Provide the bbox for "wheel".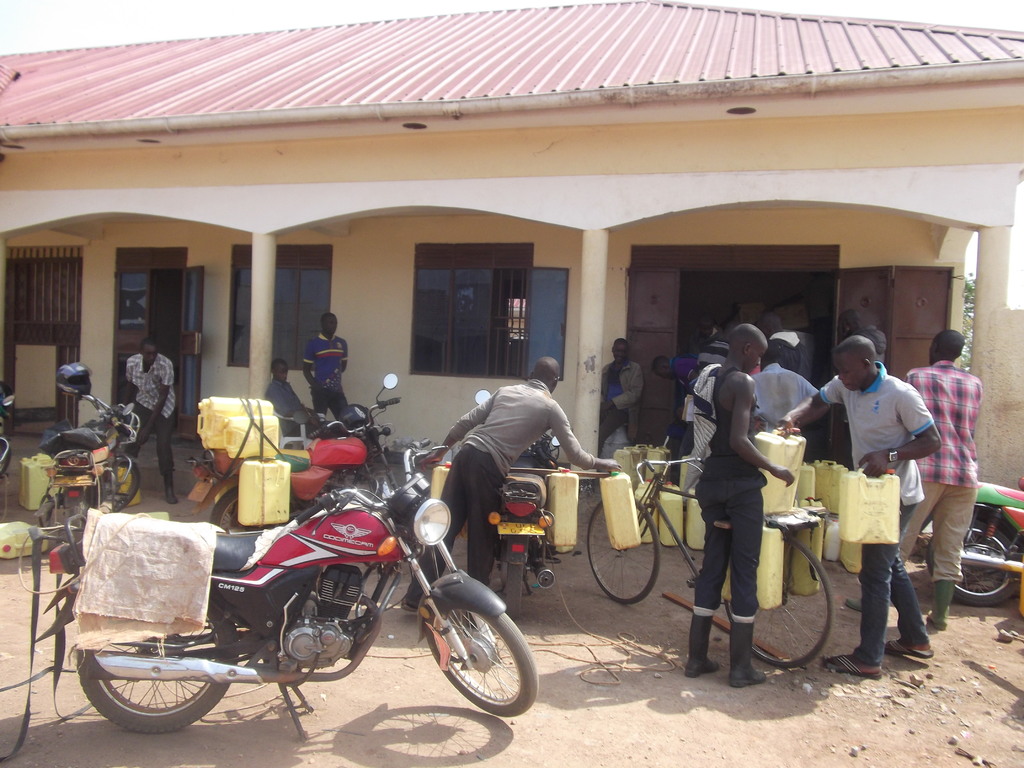
(508,557,525,616).
